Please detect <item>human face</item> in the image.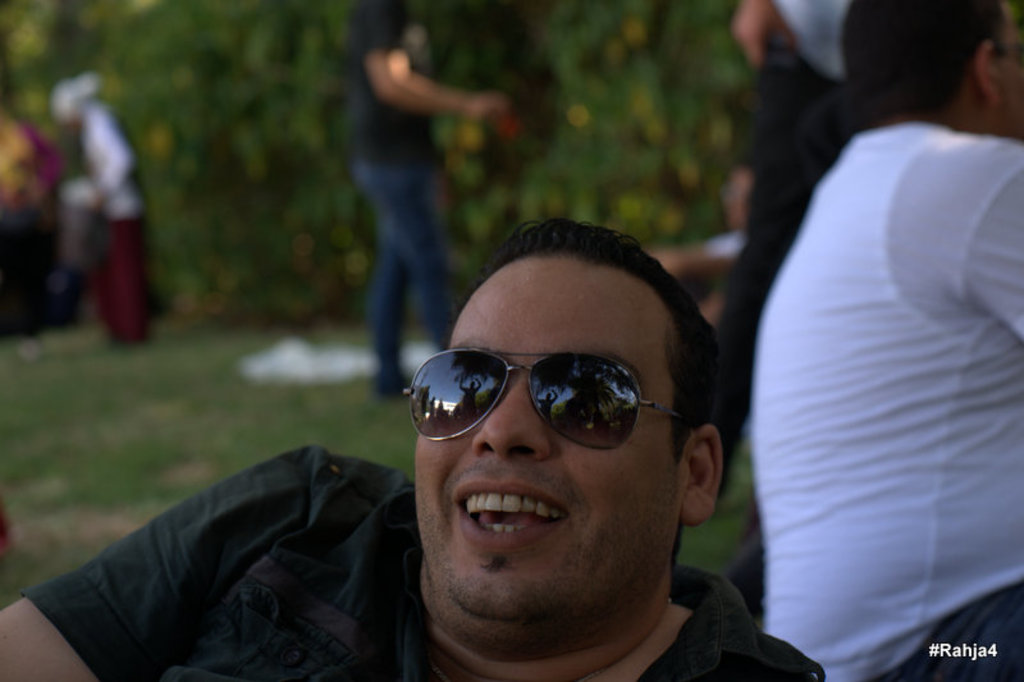
(415,253,681,615).
